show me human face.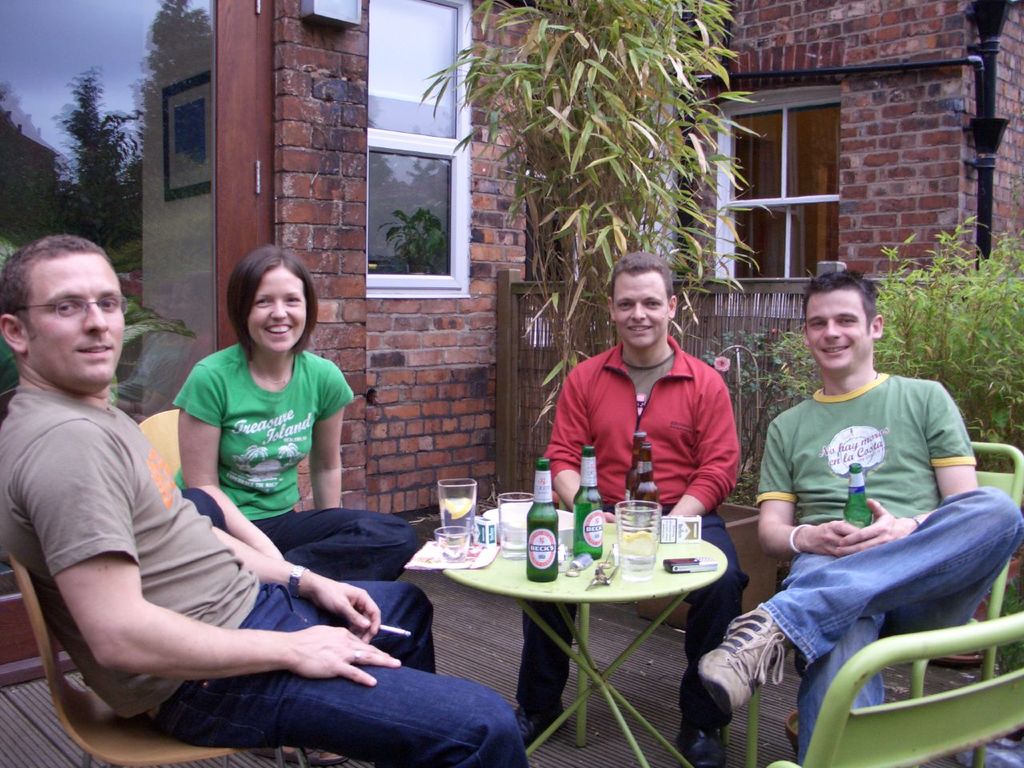
human face is here: <bbox>808, 290, 864, 368</bbox>.
